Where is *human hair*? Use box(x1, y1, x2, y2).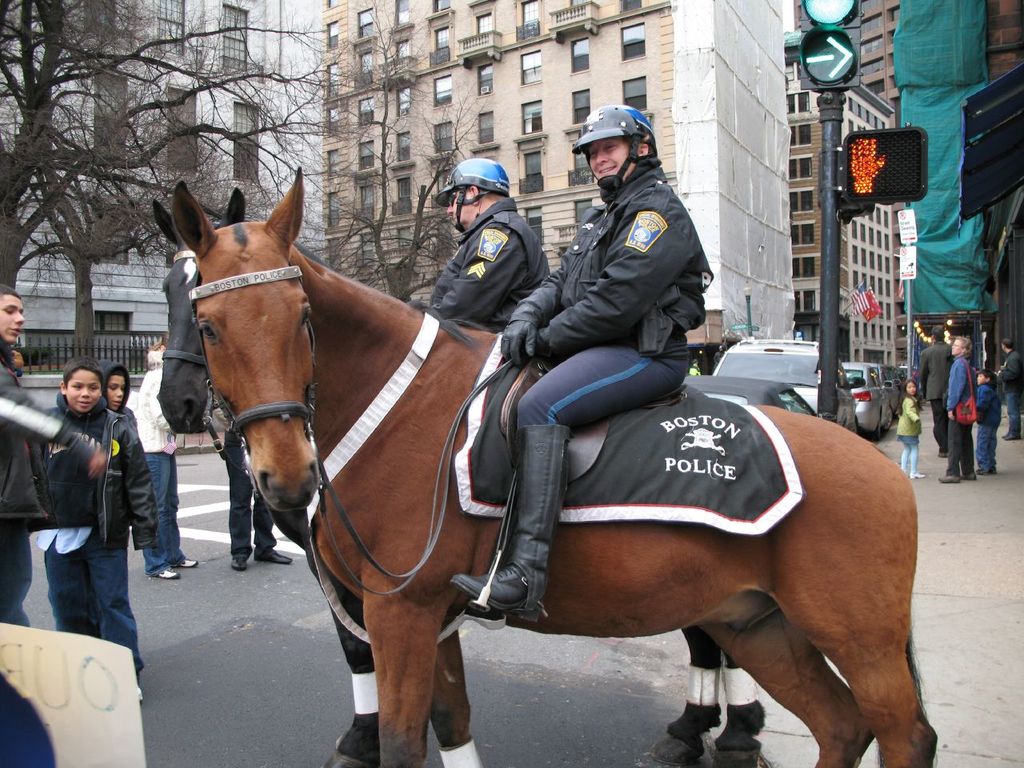
box(59, 352, 106, 389).
